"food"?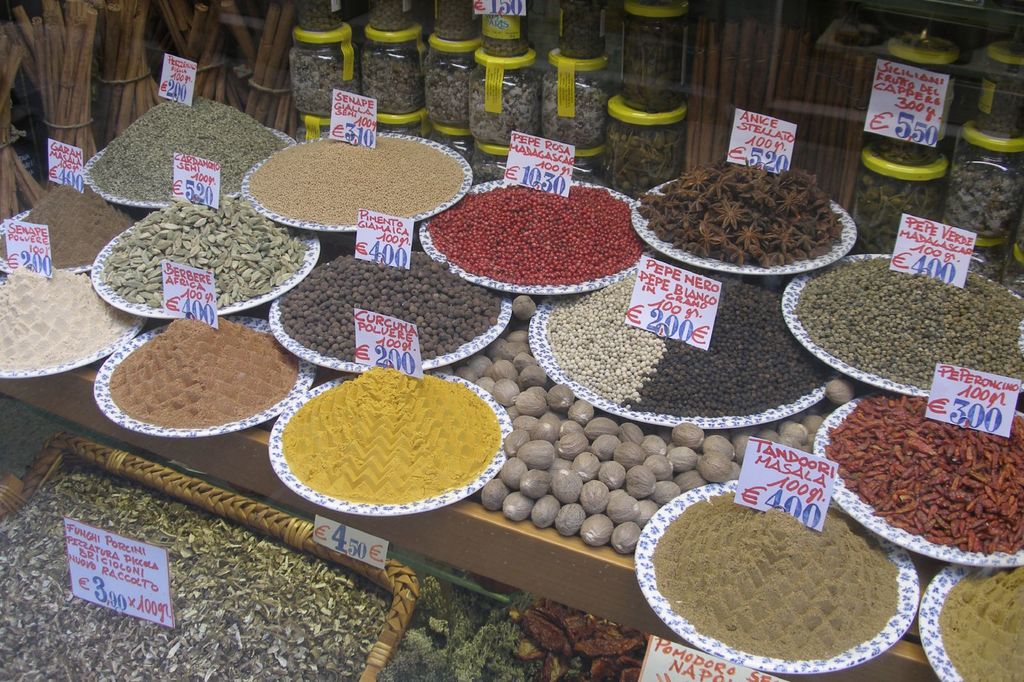
l=376, t=570, r=650, b=681
